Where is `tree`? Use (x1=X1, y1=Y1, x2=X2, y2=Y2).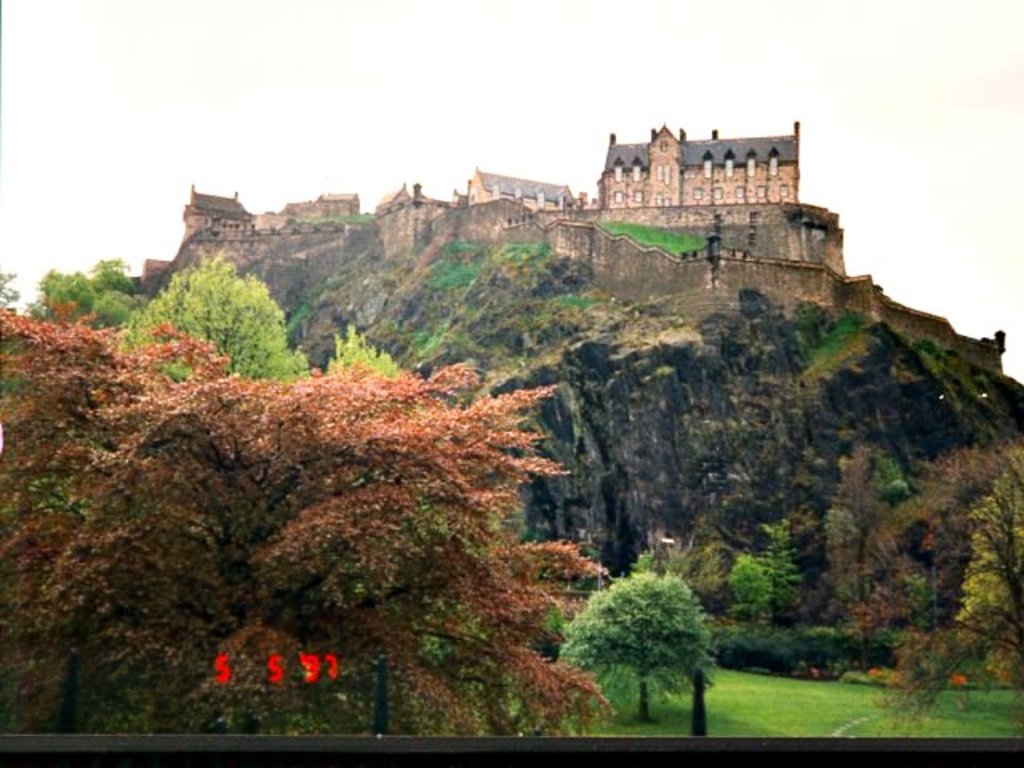
(x1=147, y1=230, x2=298, y2=370).
